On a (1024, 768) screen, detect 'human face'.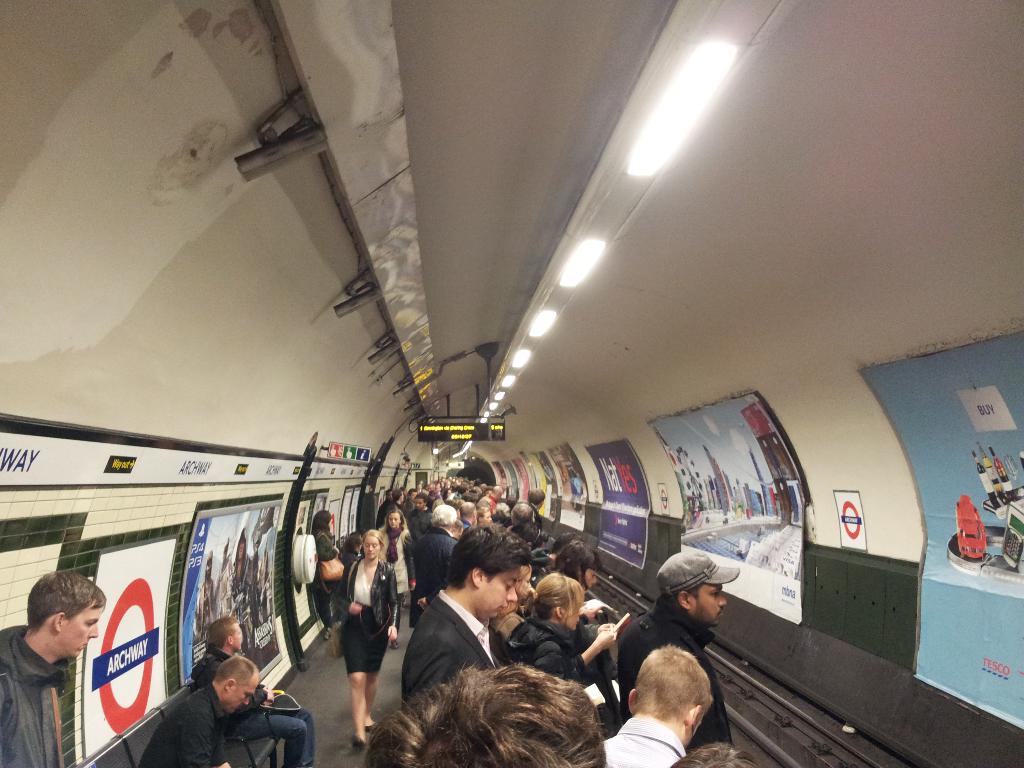
(left=64, top=605, right=104, bottom=657).
